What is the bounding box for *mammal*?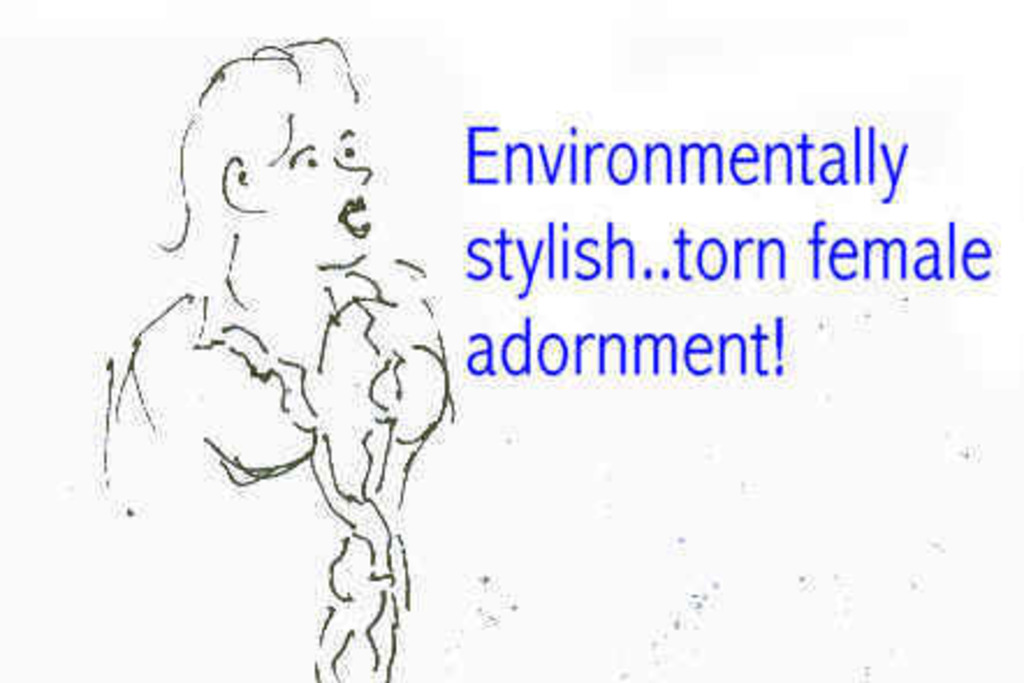
[83, 30, 461, 681].
